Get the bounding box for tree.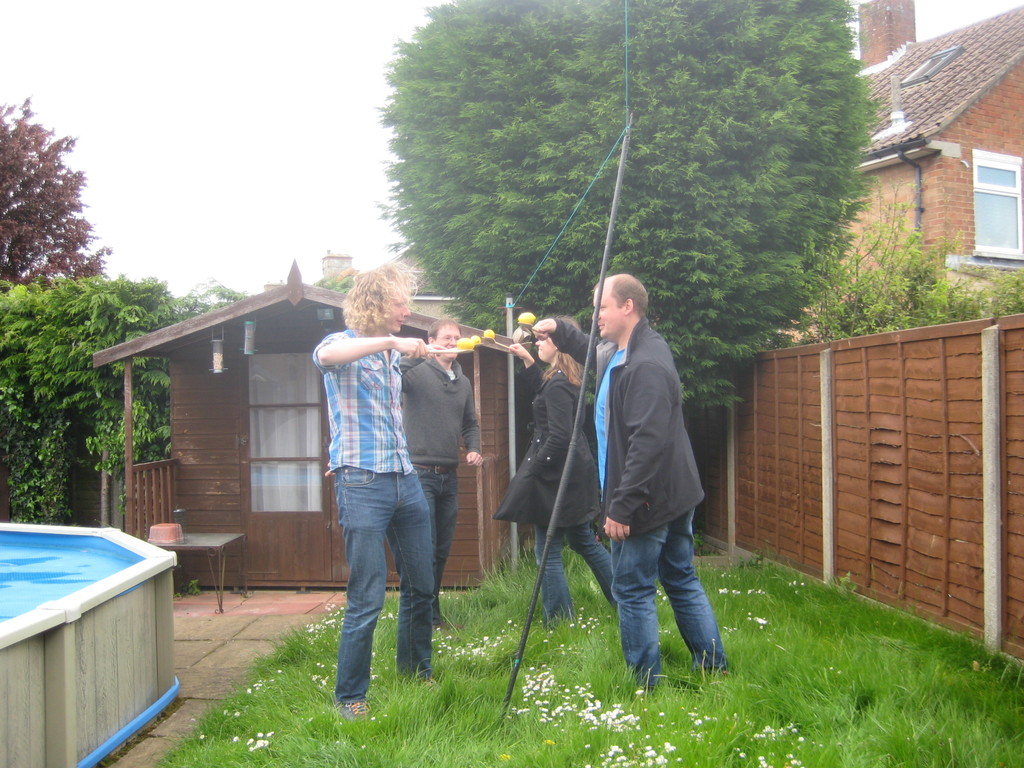
bbox(373, 0, 877, 417).
